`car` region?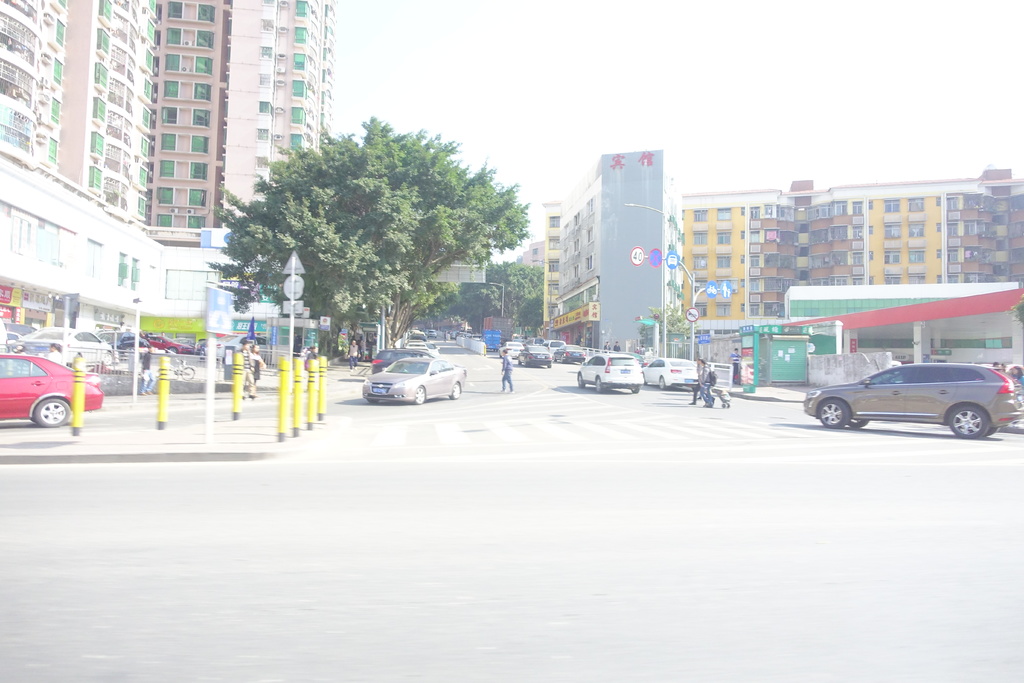
locate(357, 355, 465, 424)
